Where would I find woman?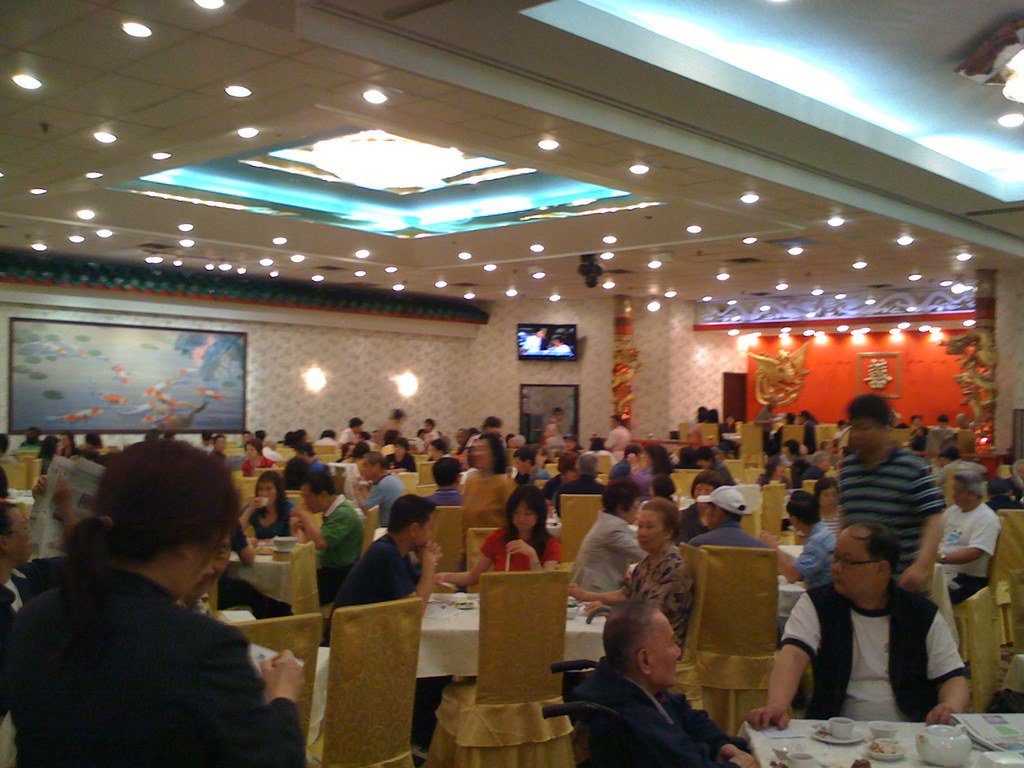
At bbox(0, 435, 337, 767).
